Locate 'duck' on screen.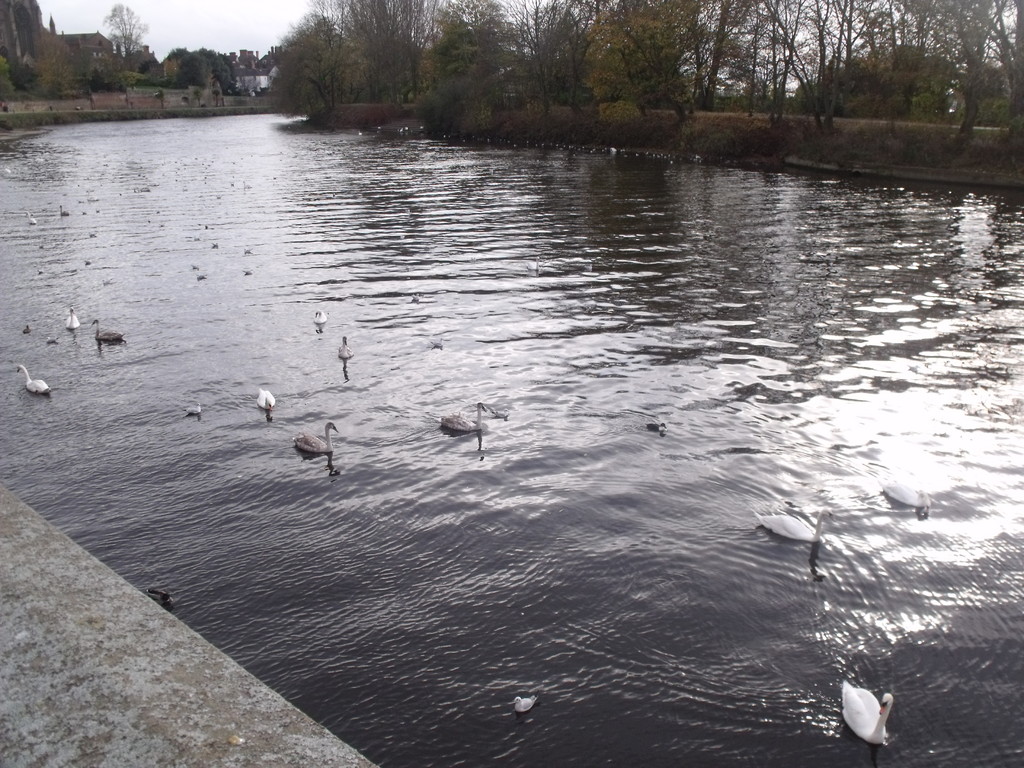
On screen at rect(293, 417, 337, 460).
